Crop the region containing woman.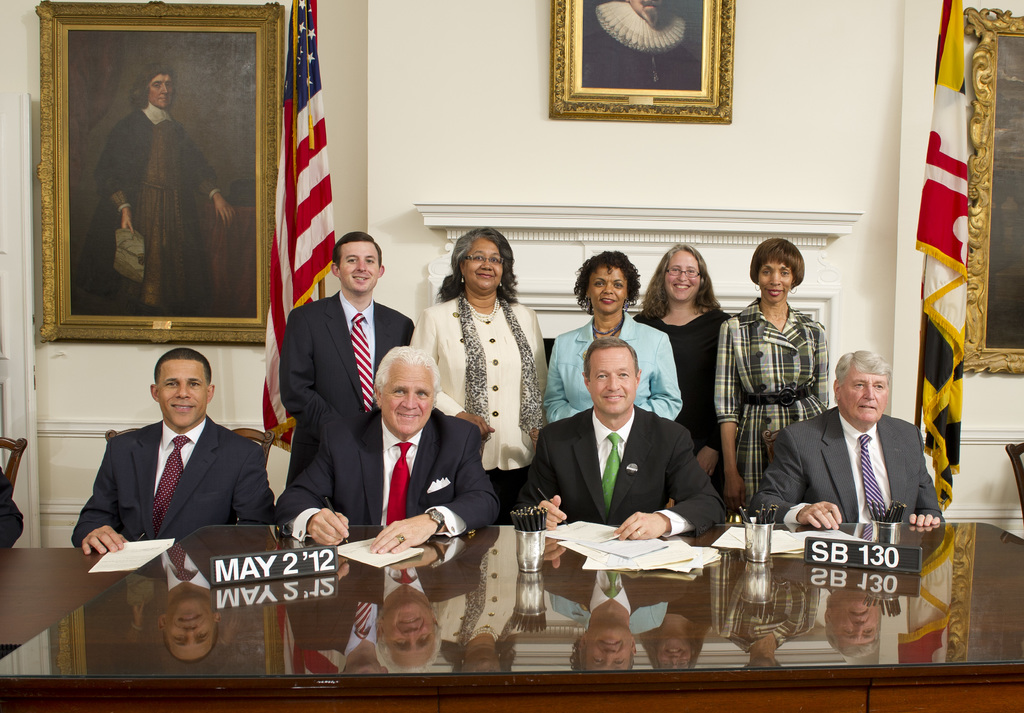
Crop region: <bbox>630, 241, 735, 477</bbox>.
